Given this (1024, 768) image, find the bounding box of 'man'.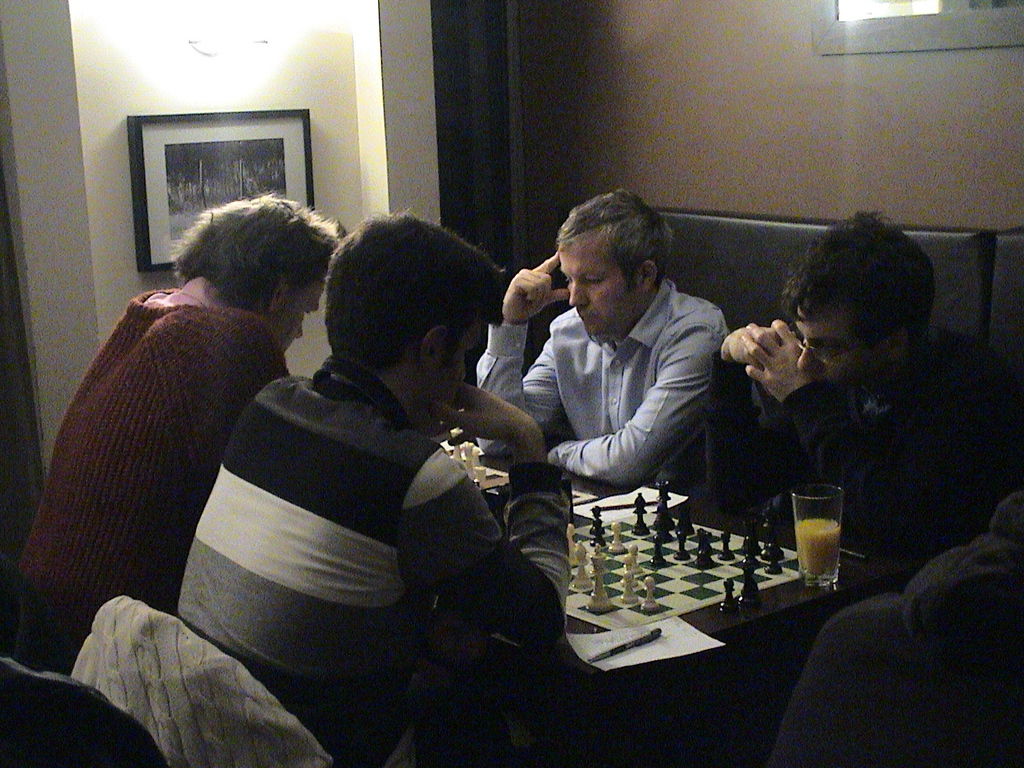
<box>475,194,751,523</box>.
